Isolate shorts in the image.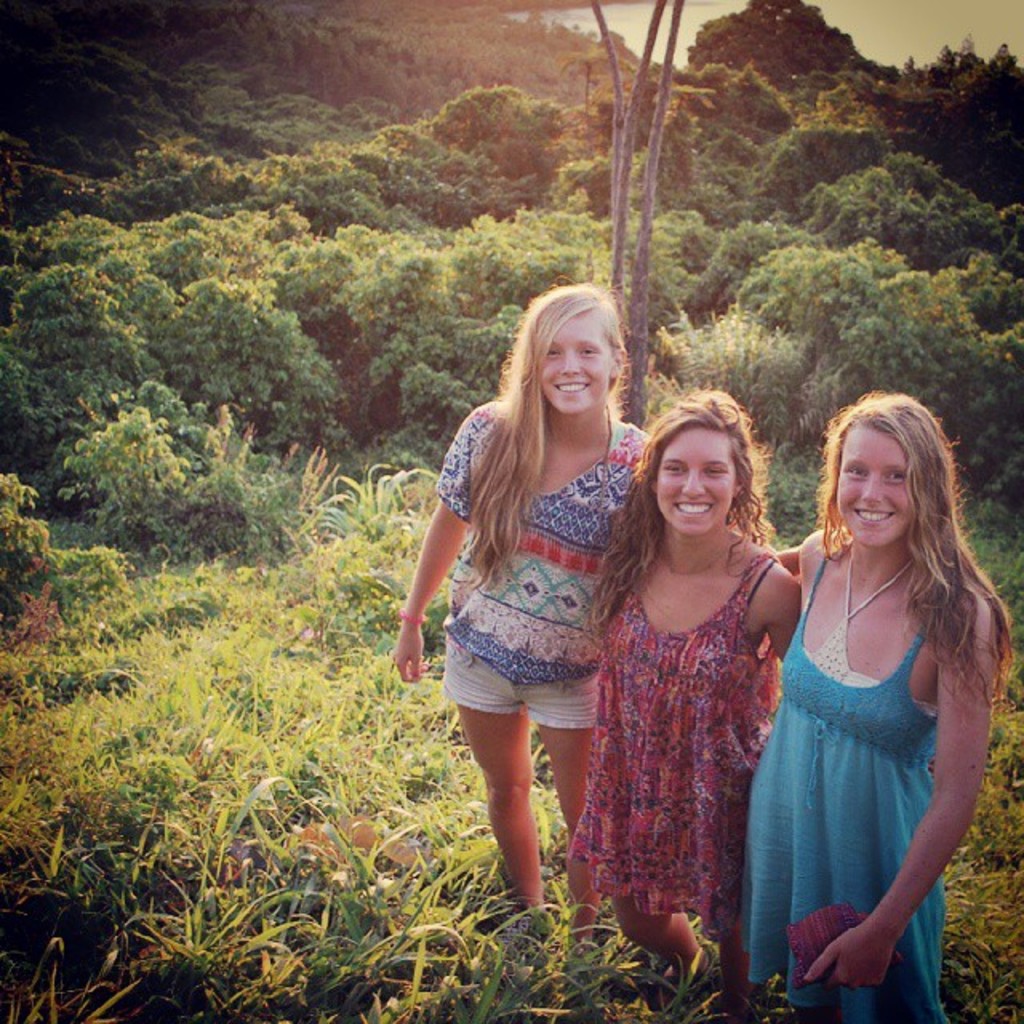
Isolated region: <region>430, 624, 618, 736</region>.
